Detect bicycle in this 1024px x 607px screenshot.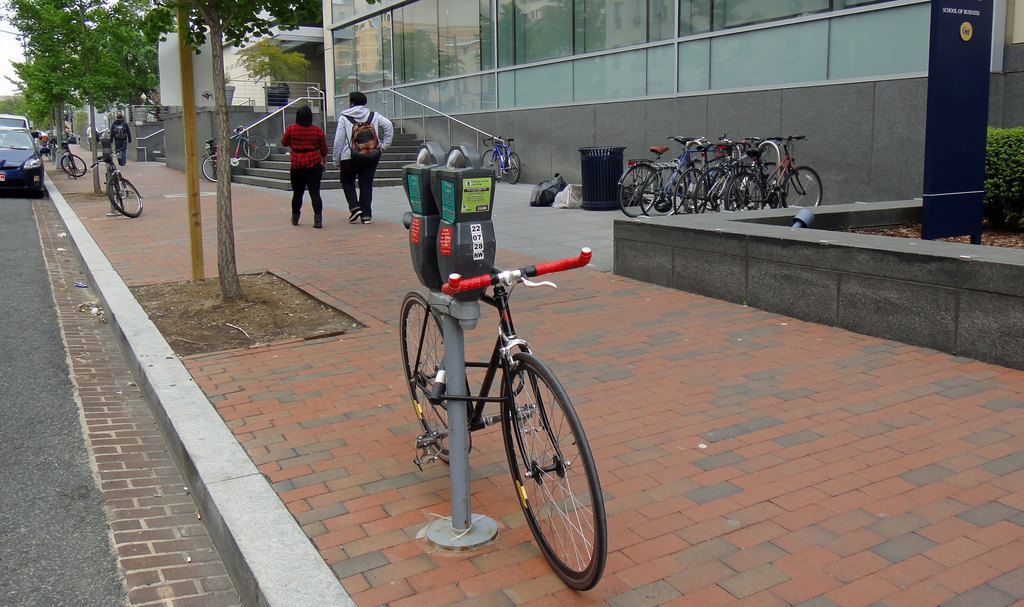
Detection: 200 121 271 183.
